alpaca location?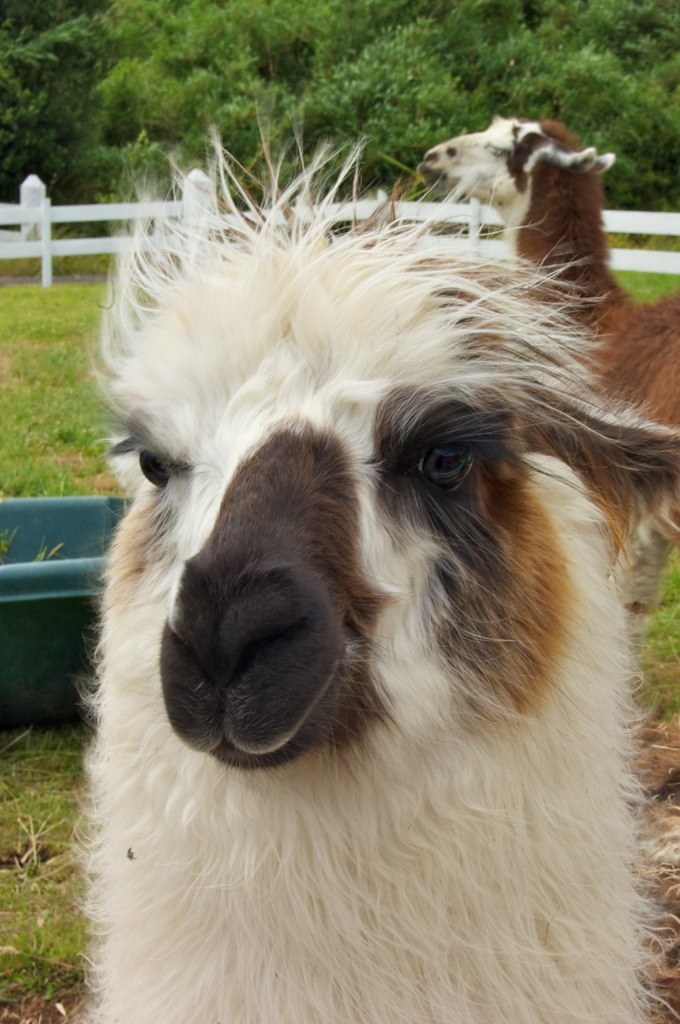
x1=64 y1=93 x2=679 y2=1022
